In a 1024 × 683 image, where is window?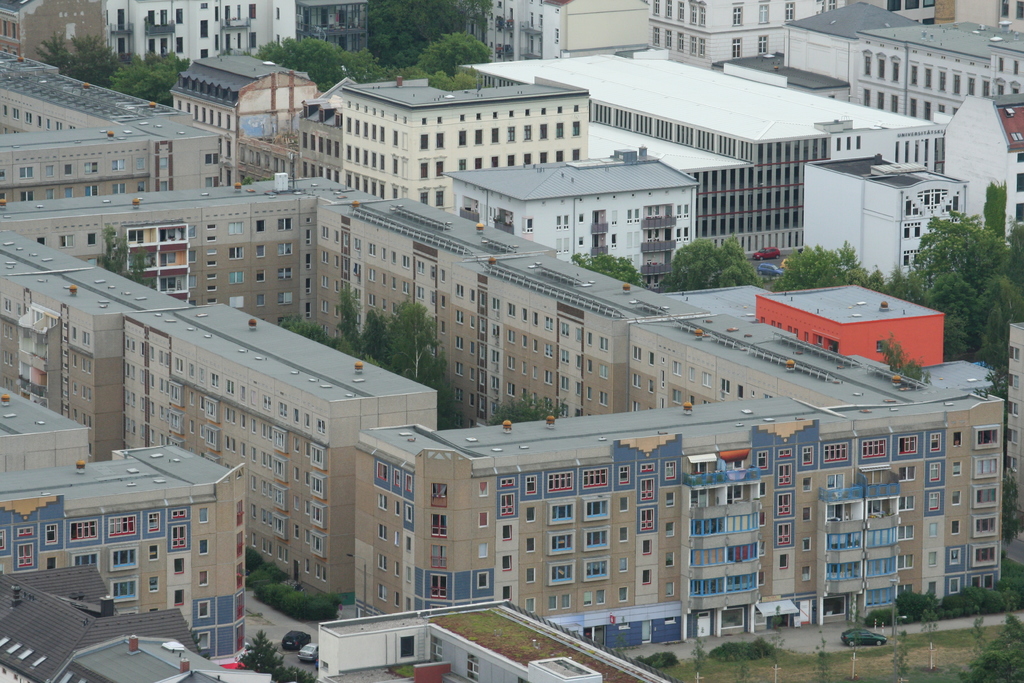
locate(552, 597, 556, 607).
